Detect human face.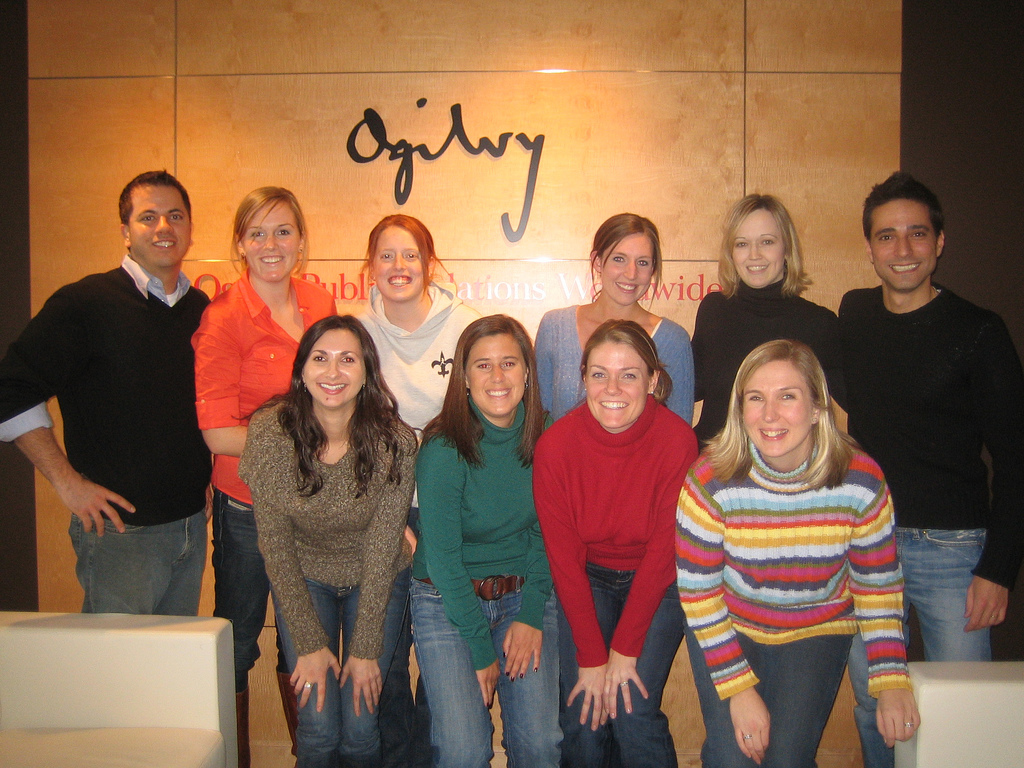
Detected at 373 226 421 301.
